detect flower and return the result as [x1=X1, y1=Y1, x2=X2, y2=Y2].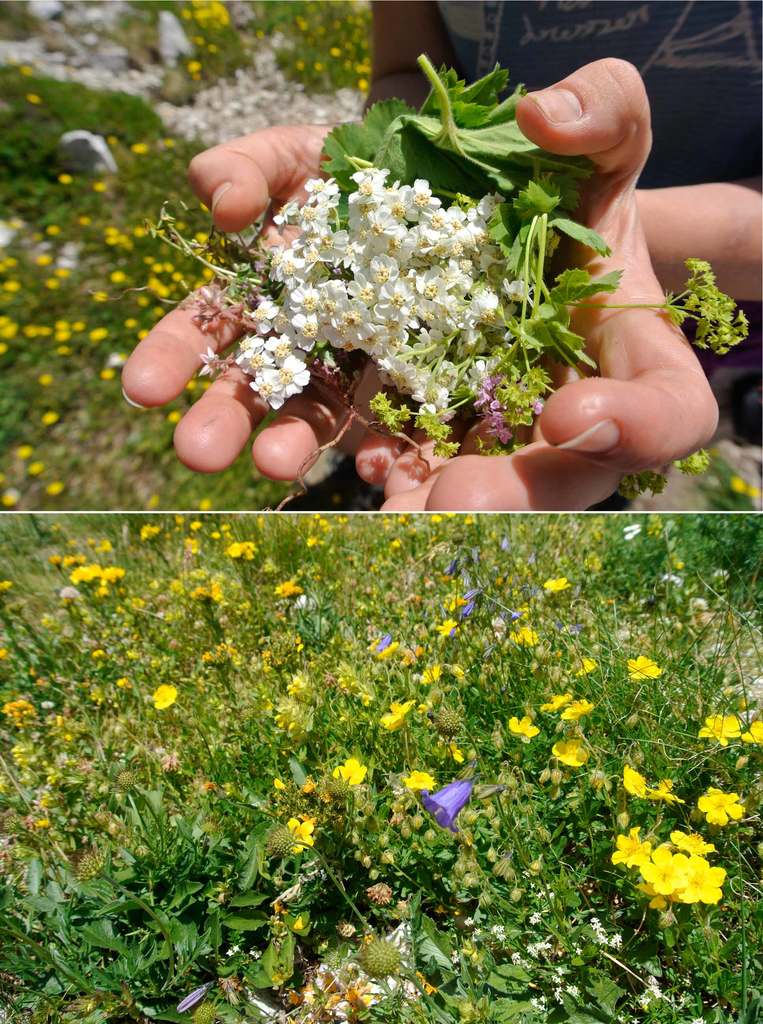
[x1=620, y1=646, x2=675, y2=691].
